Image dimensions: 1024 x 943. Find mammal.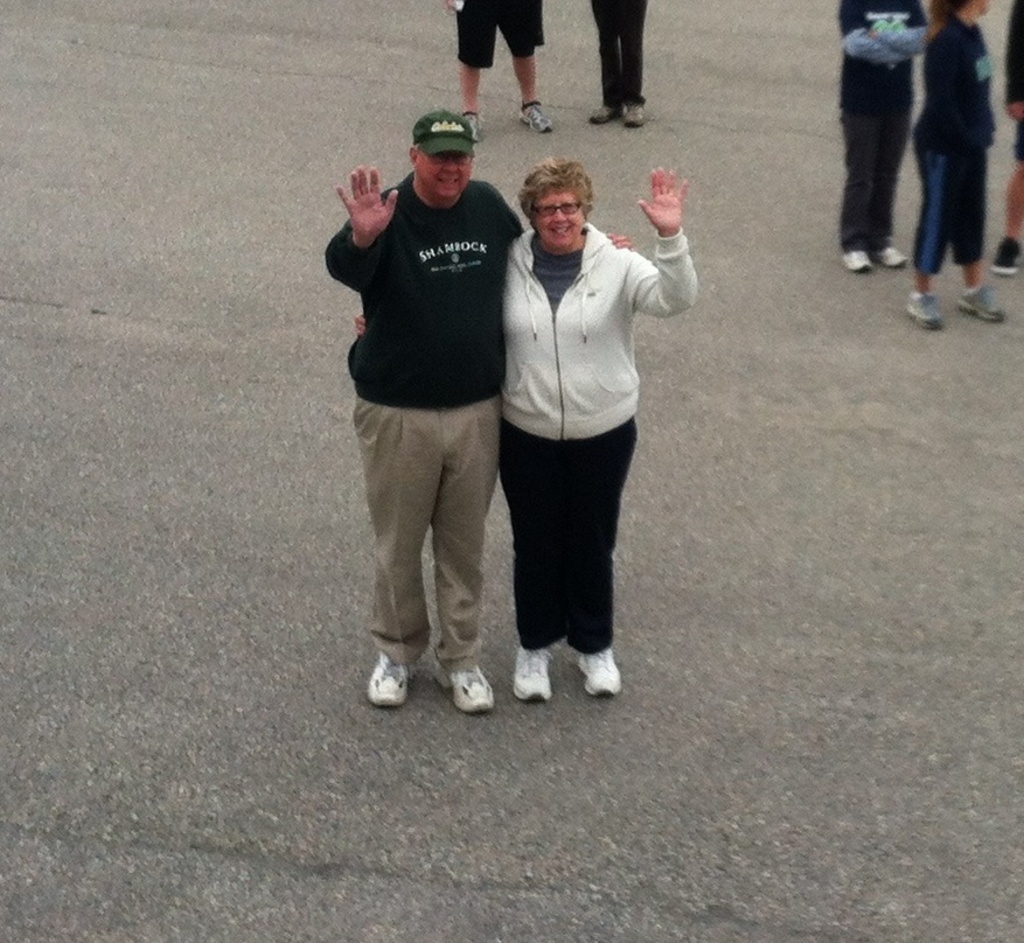
(446, 0, 551, 139).
